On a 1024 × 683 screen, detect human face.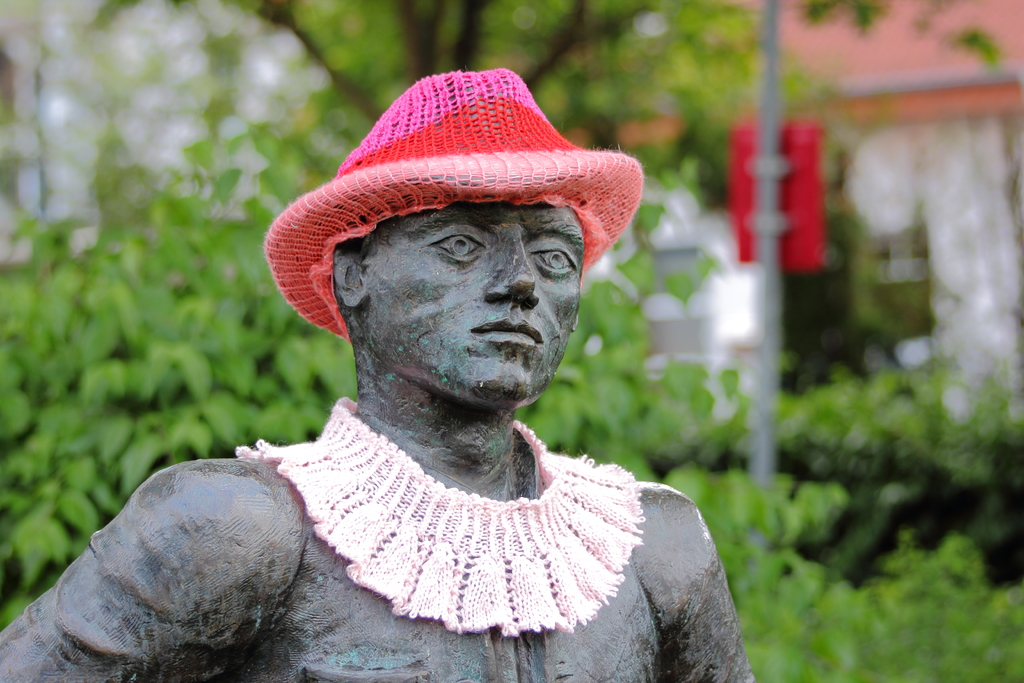
bbox=(360, 196, 589, 406).
